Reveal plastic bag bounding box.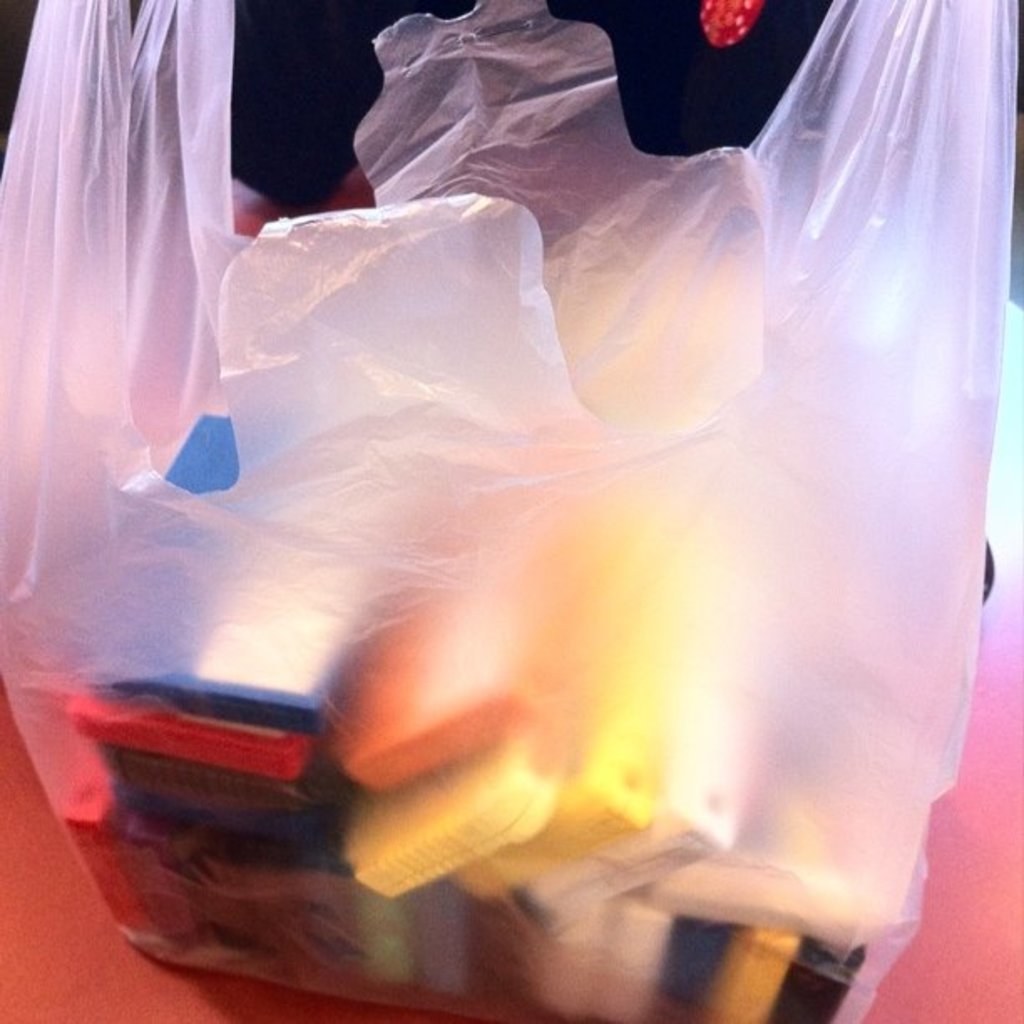
Revealed: (0, 0, 1016, 1022).
